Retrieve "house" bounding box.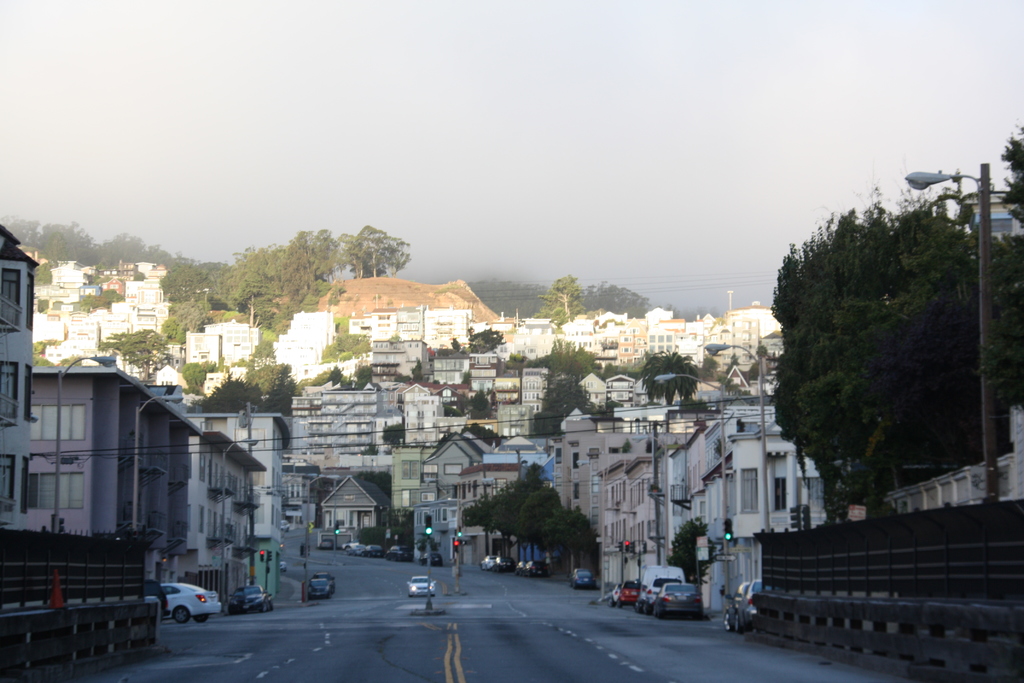
Bounding box: box=[272, 312, 342, 366].
